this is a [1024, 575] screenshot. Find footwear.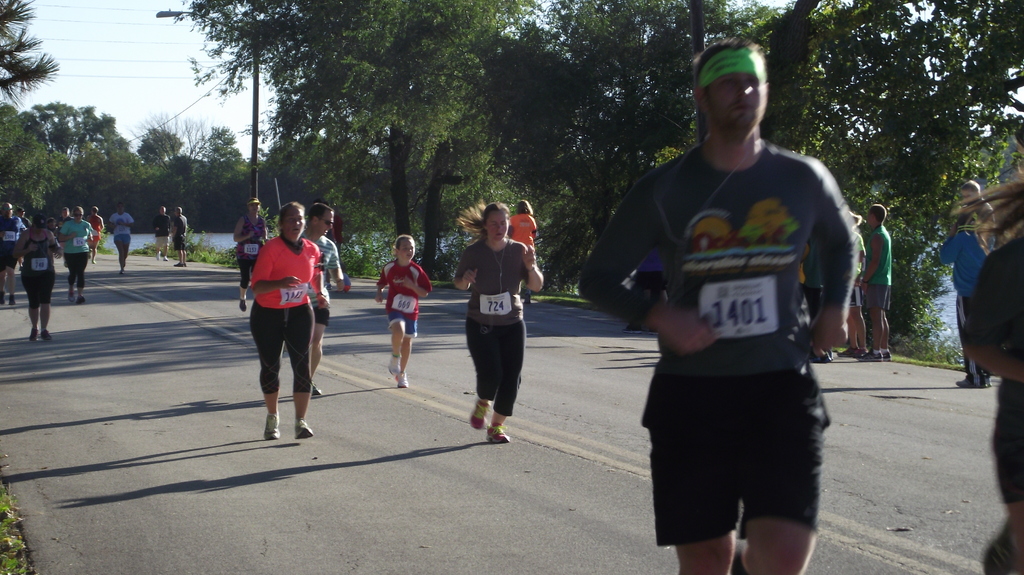
Bounding box: Rect(309, 382, 321, 395).
